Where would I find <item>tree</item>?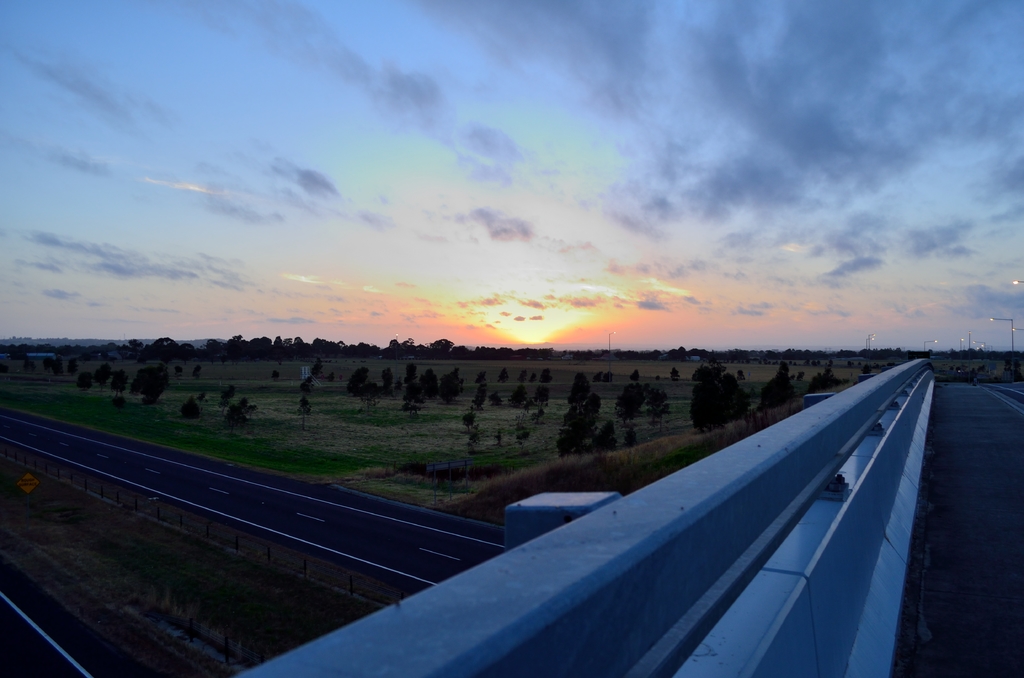
At box=[532, 382, 550, 421].
